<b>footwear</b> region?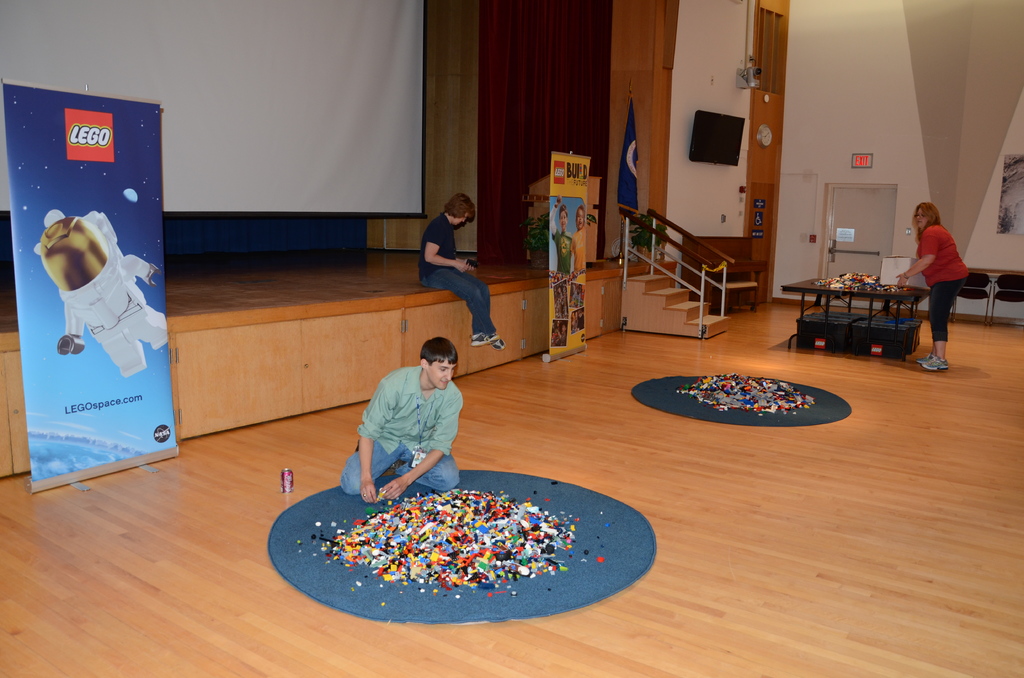
490/334/509/348
